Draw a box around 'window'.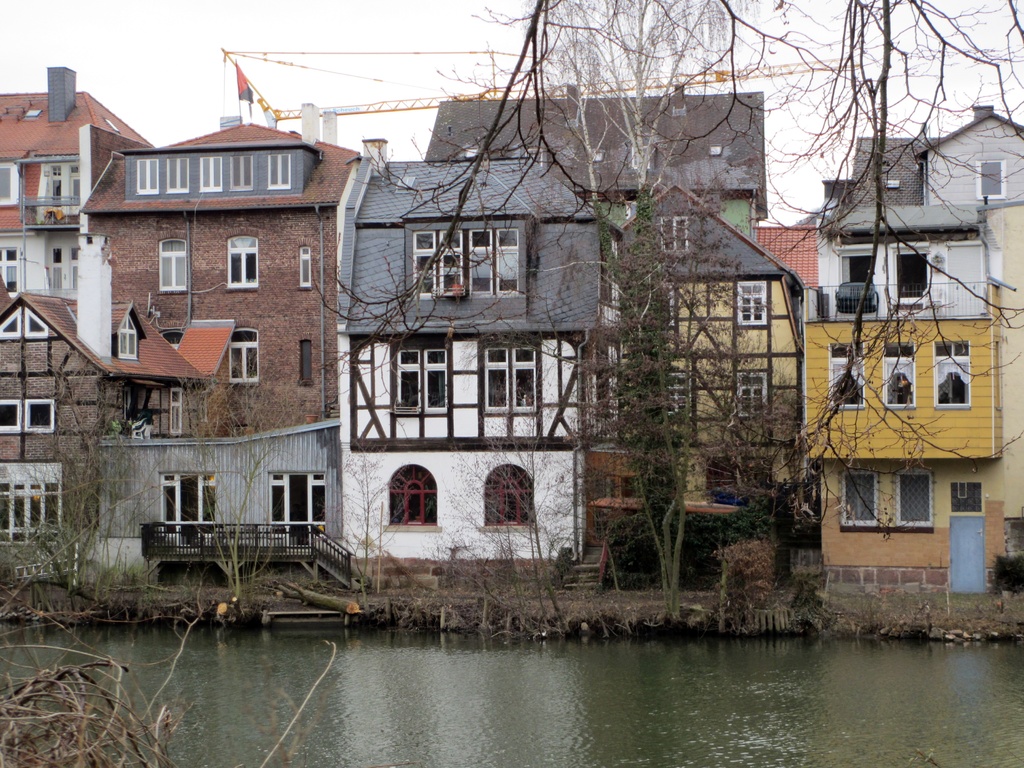
<bbox>382, 327, 454, 429</bbox>.
